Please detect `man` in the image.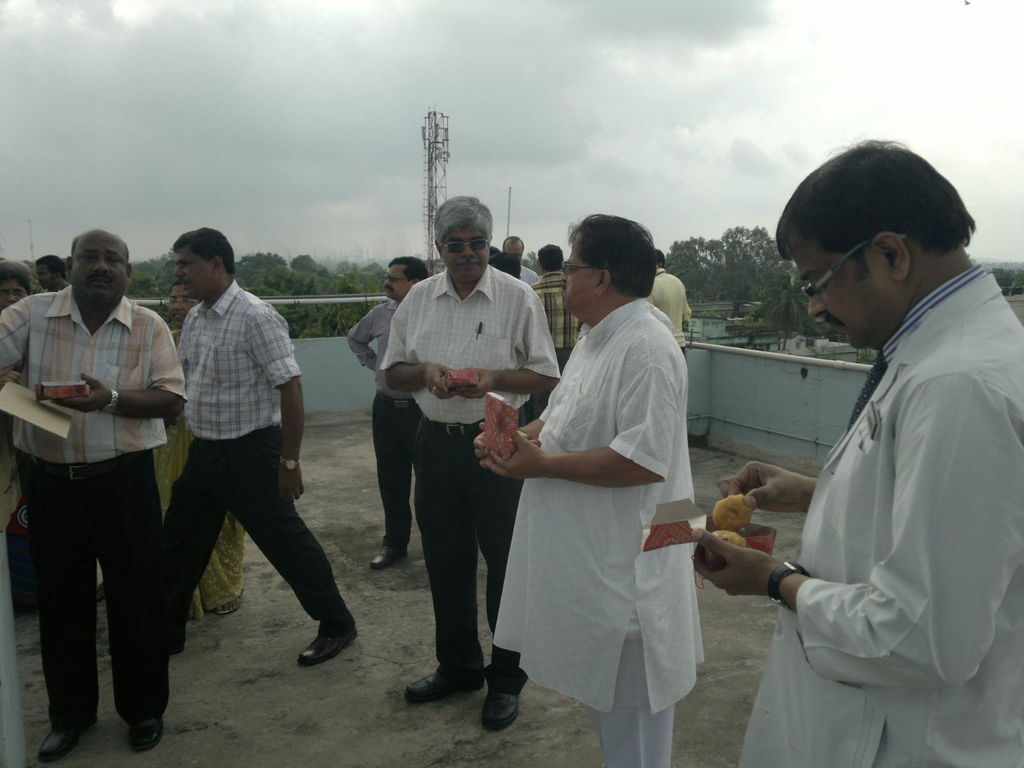
161,223,360,672.
